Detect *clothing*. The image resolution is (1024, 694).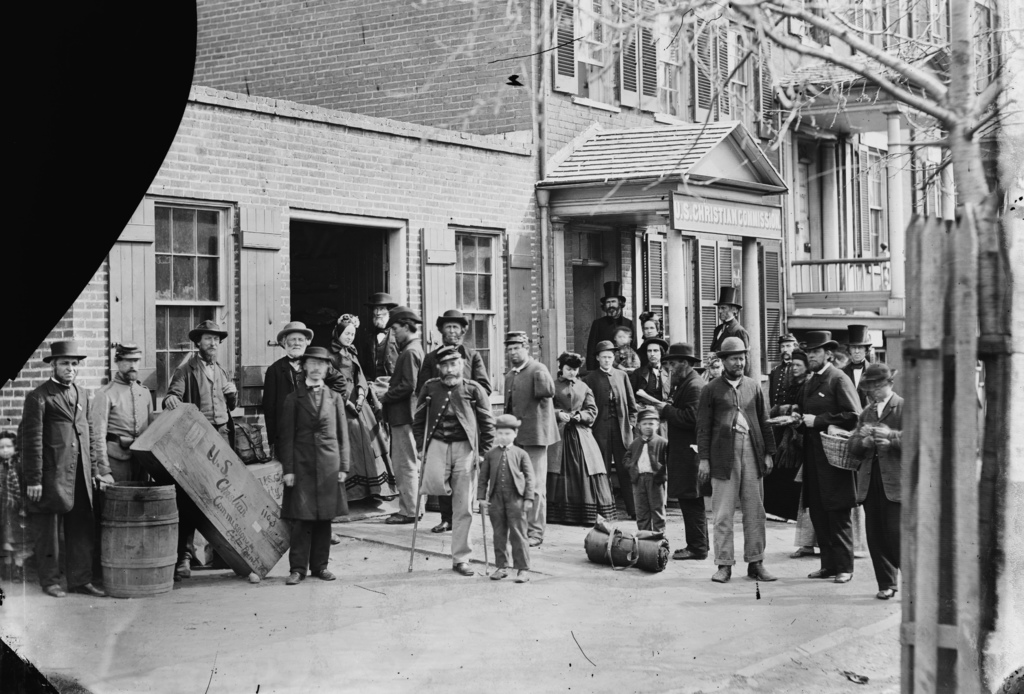
bbox=[661, 360, 703, 558].
